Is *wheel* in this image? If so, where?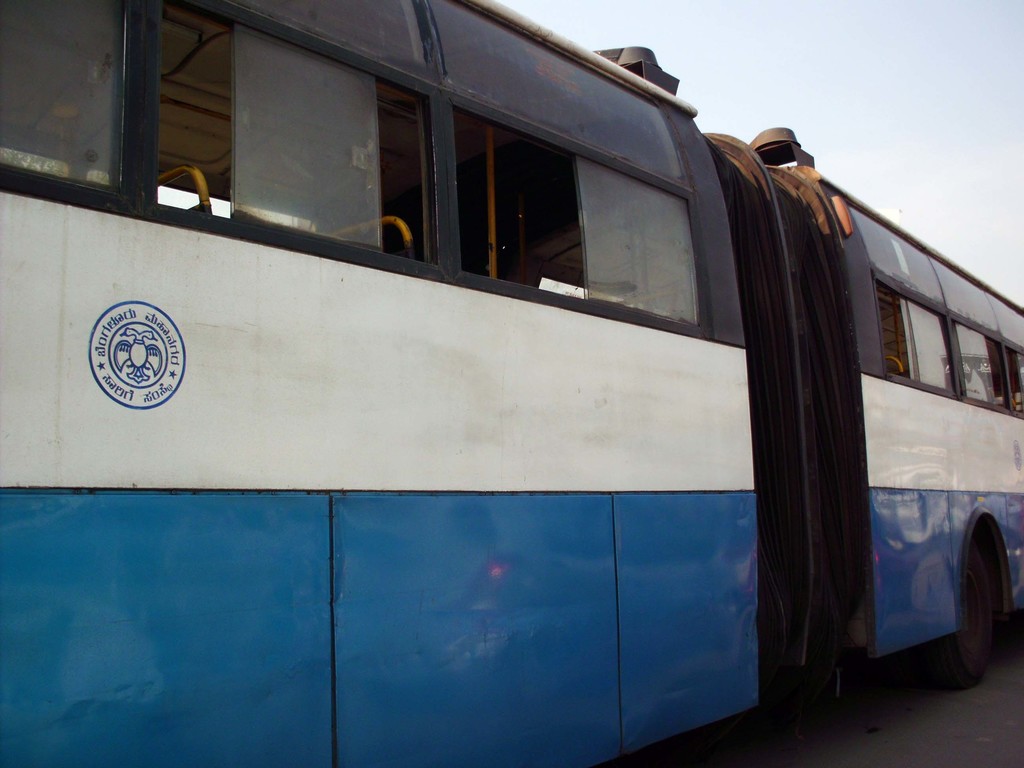
Yes, at rect(941, 536, 1011, 688).
